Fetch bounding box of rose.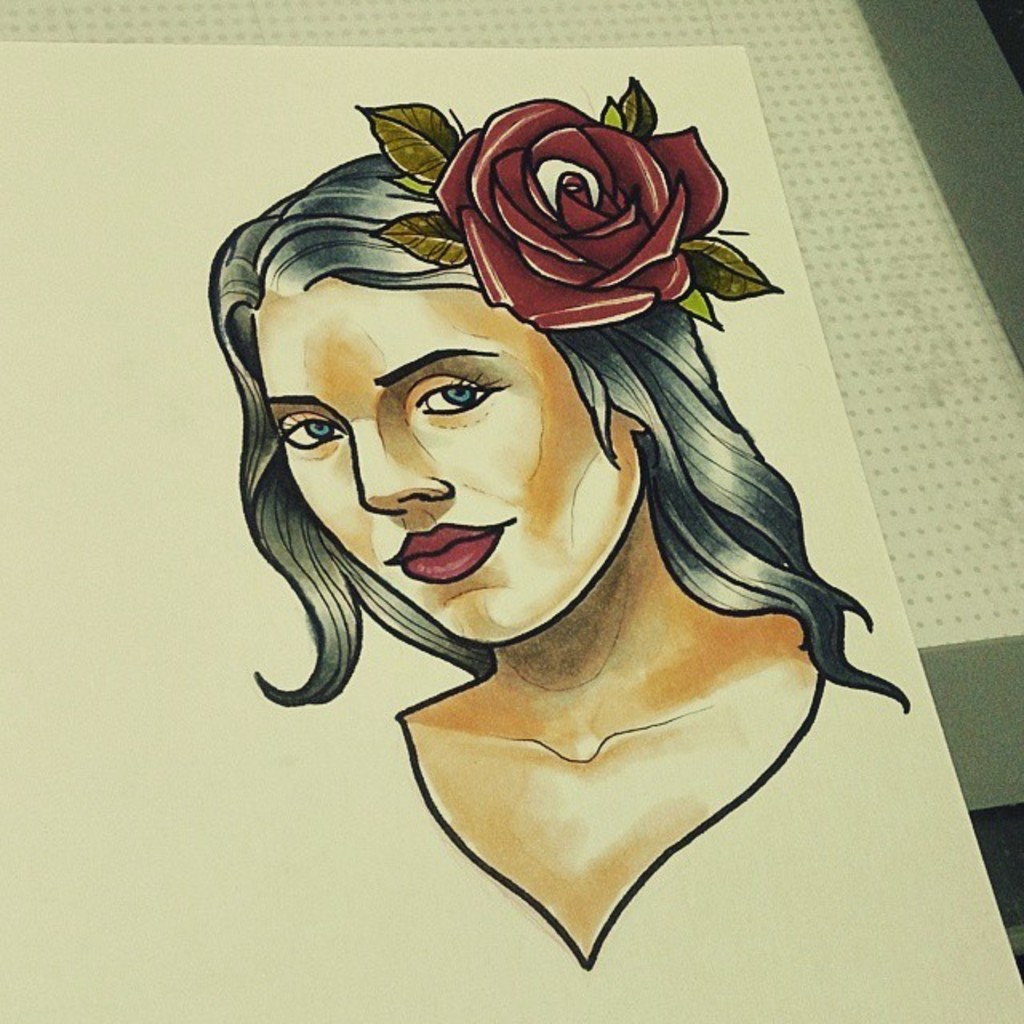
Bbox: 429 96 733 333.
